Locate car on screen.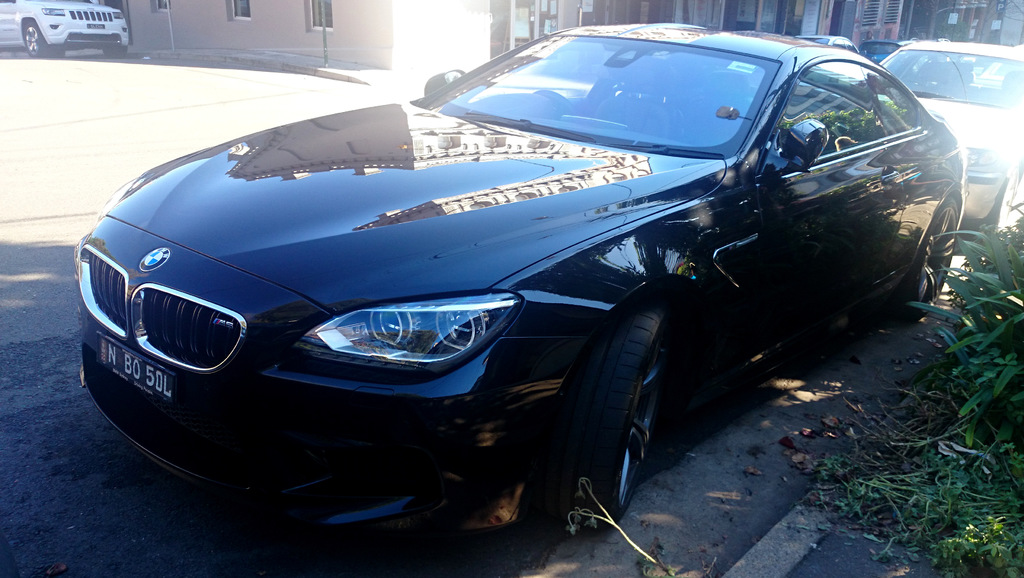
On screen at Rect(72, 24, 968, 549).
